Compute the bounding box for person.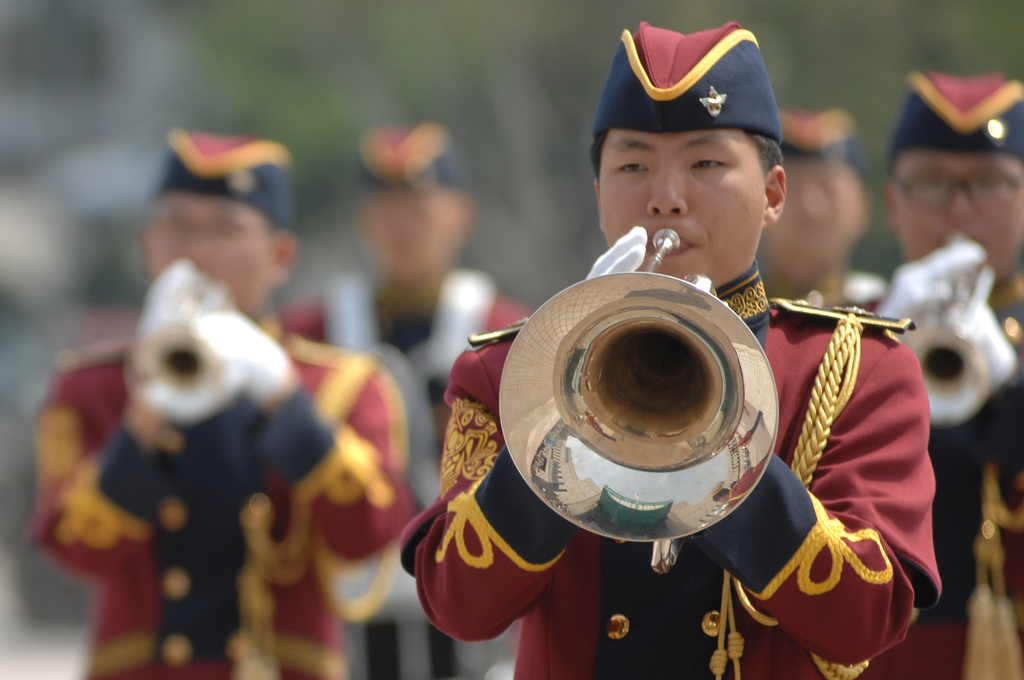
437, 93, 883, 672.
